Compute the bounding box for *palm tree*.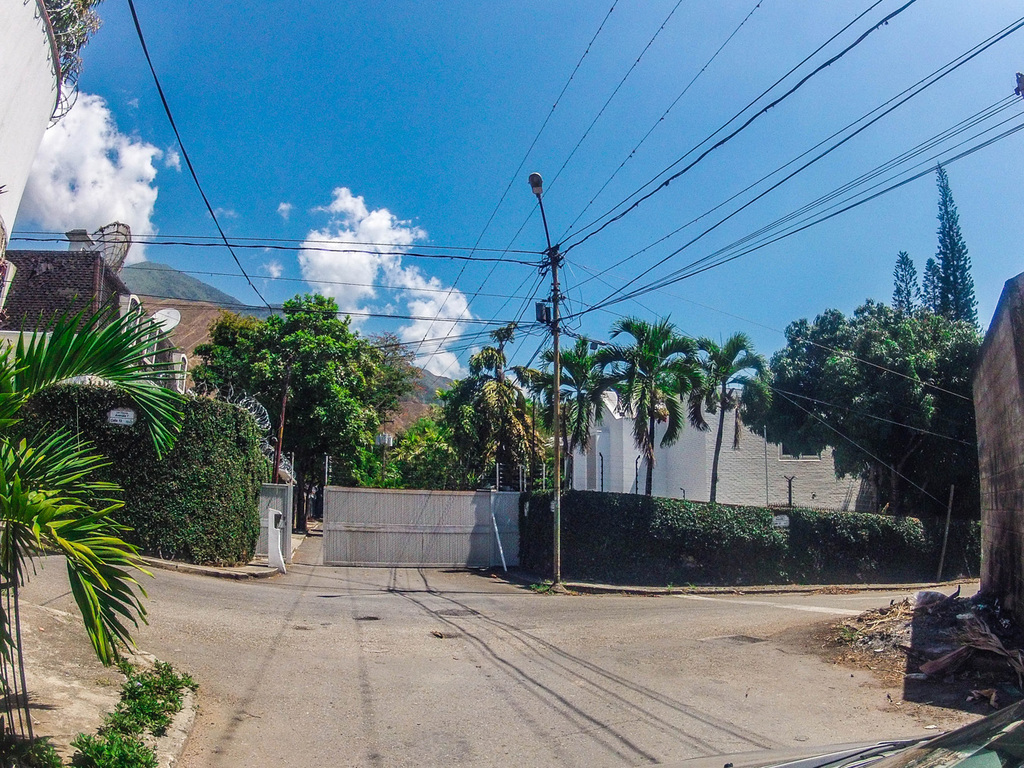
[x1=688, y1=333, x2=766, y2=506].
